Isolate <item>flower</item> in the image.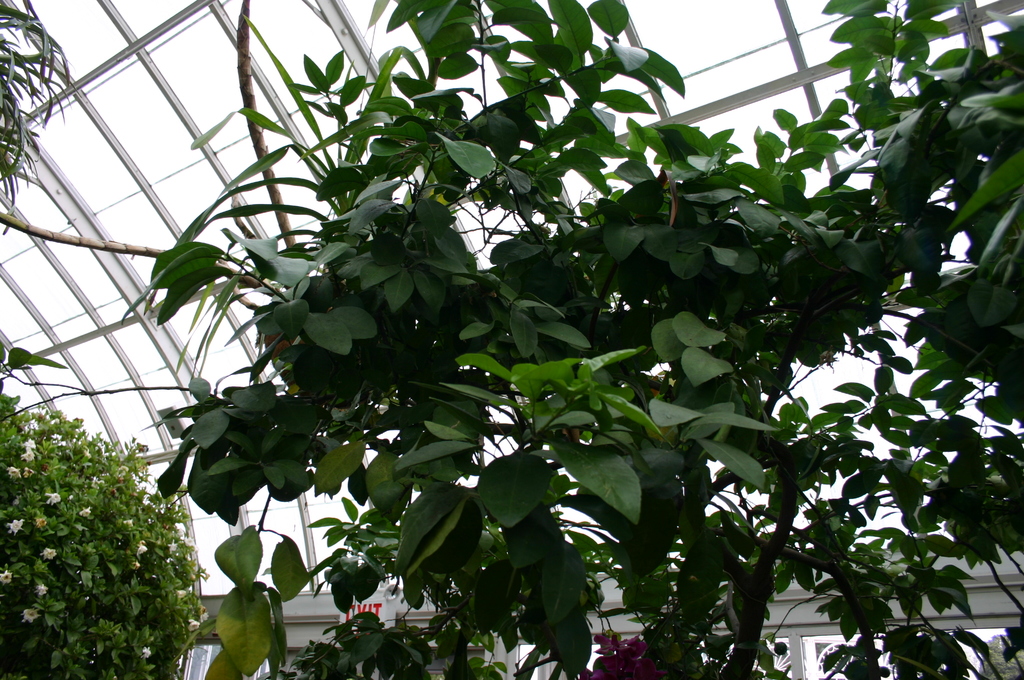
Isolated region: bbox=[46, 491, 61, 505].
